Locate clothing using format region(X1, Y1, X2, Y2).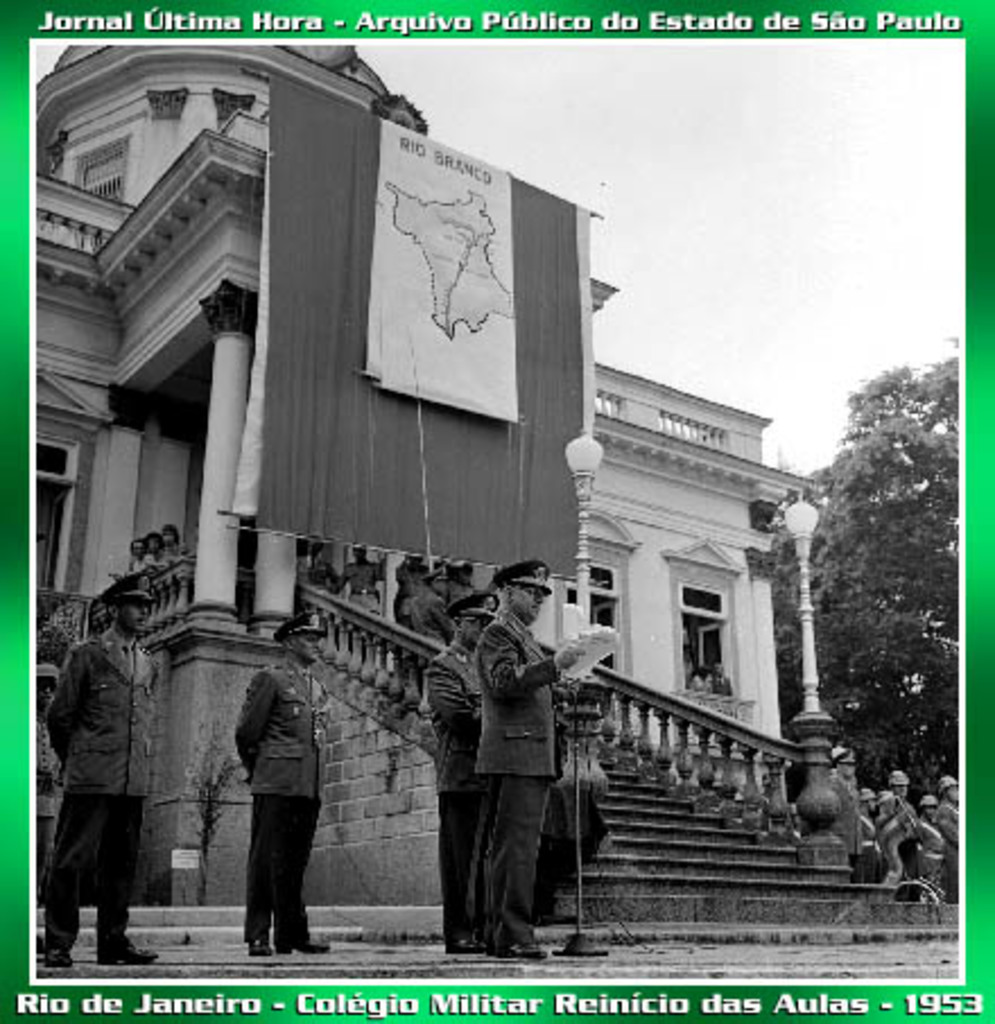
region(337, 561, 384, 615).
